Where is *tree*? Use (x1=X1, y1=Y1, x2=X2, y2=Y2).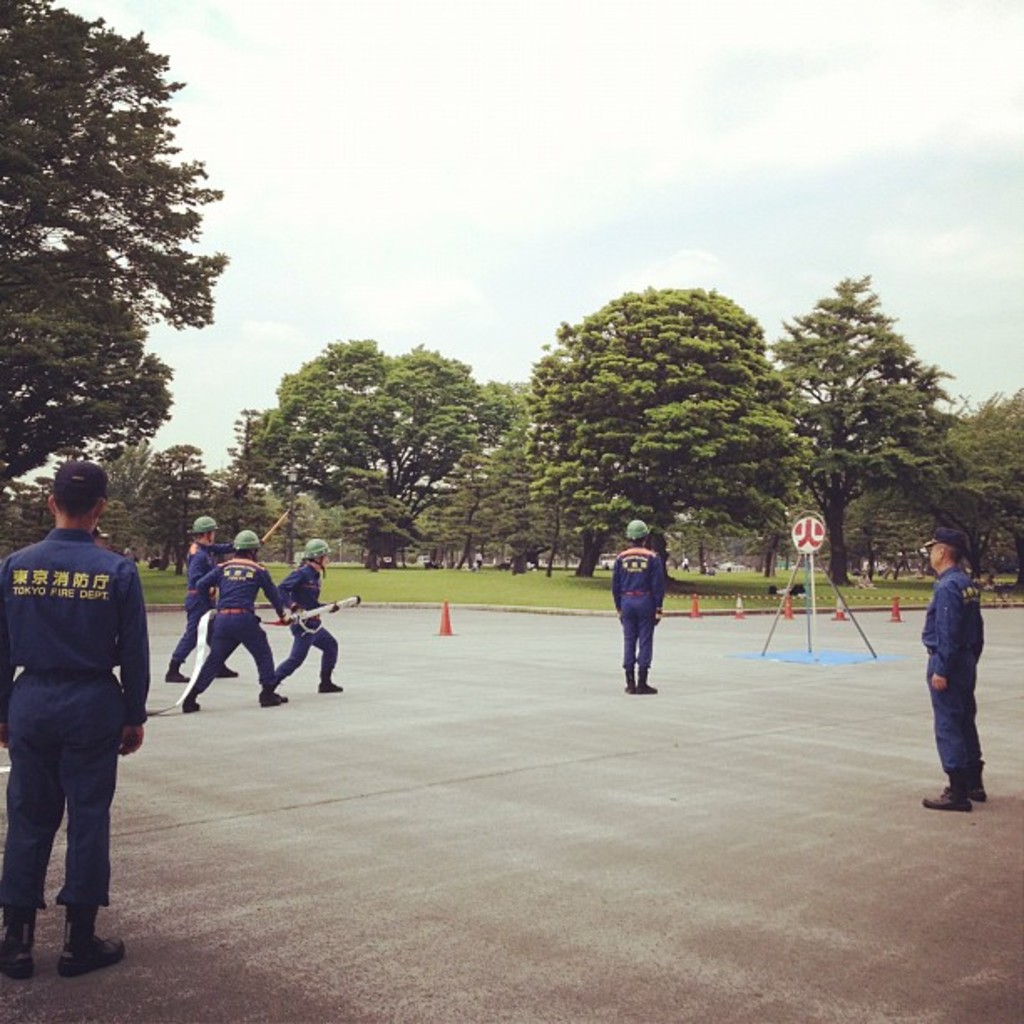
(x1=529, y1=278, x2=813, y2=582).
